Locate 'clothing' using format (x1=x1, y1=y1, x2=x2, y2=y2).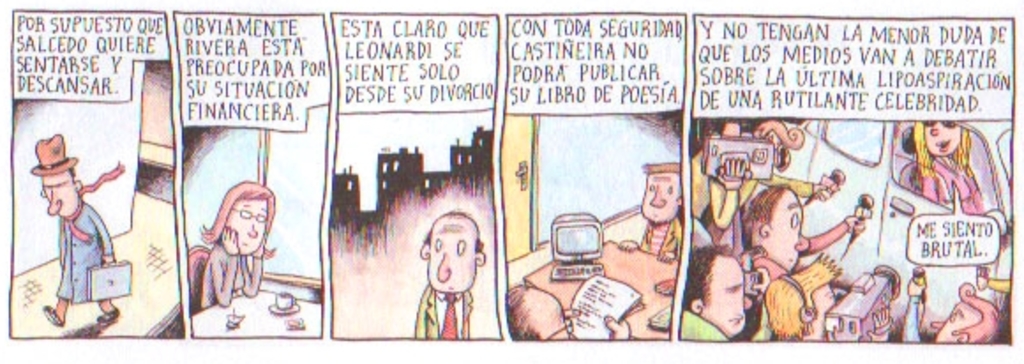
(x1=692, y1=159, x2=824, y2=230).
